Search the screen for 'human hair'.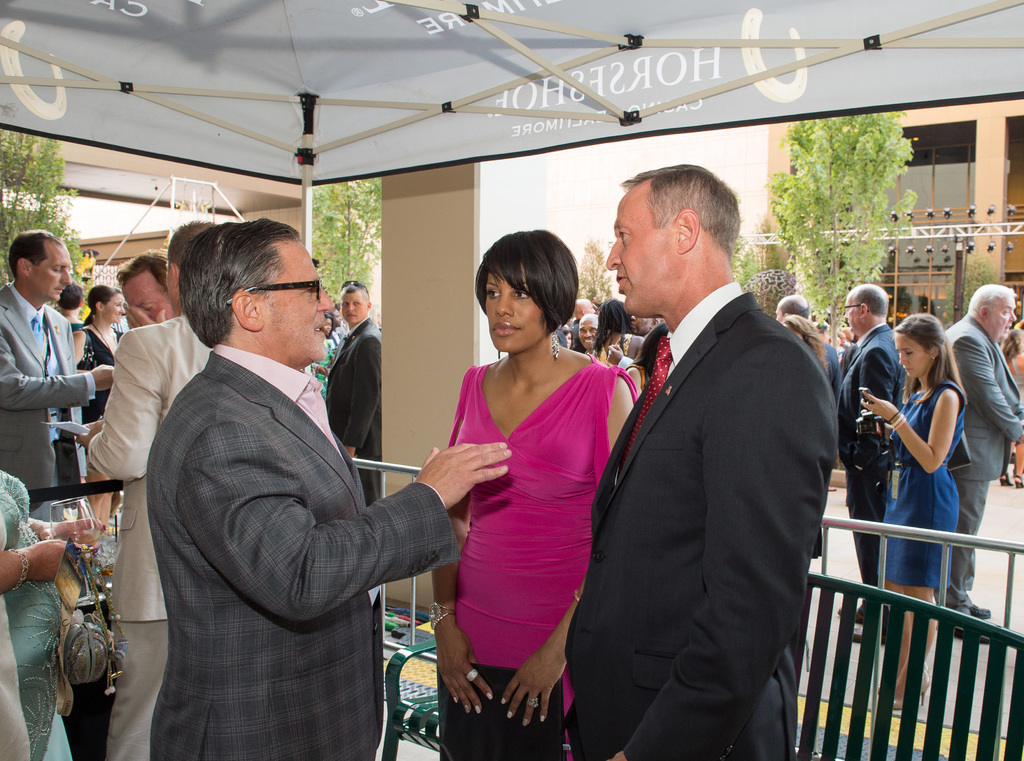
Found at [114, 247, 169, 297].
